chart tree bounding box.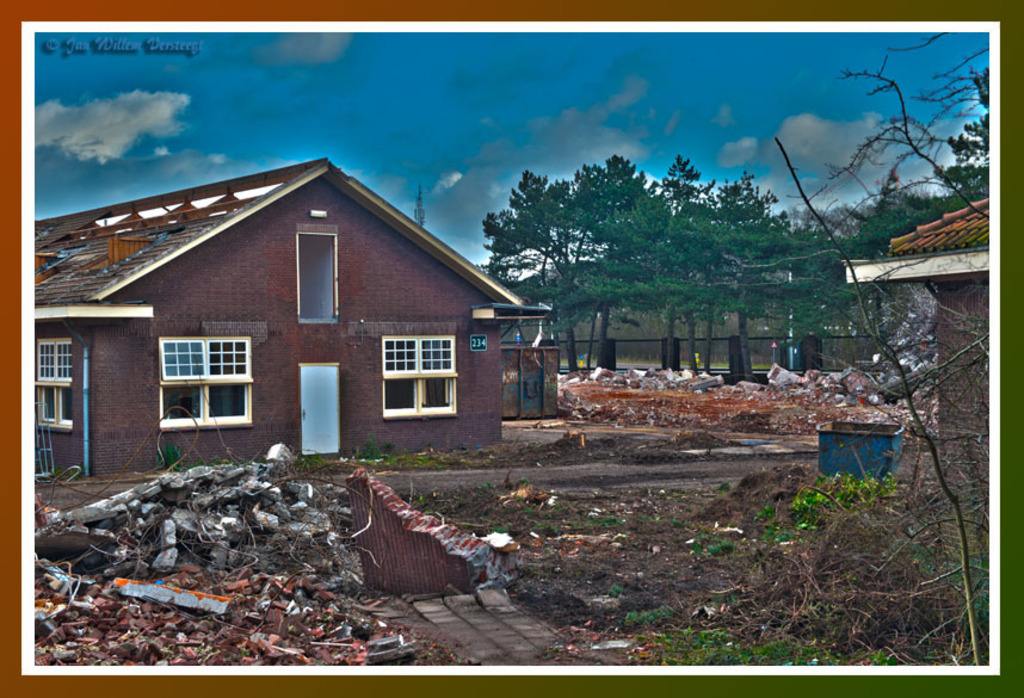
Charted: select_region(771, 134, 986, 660).
